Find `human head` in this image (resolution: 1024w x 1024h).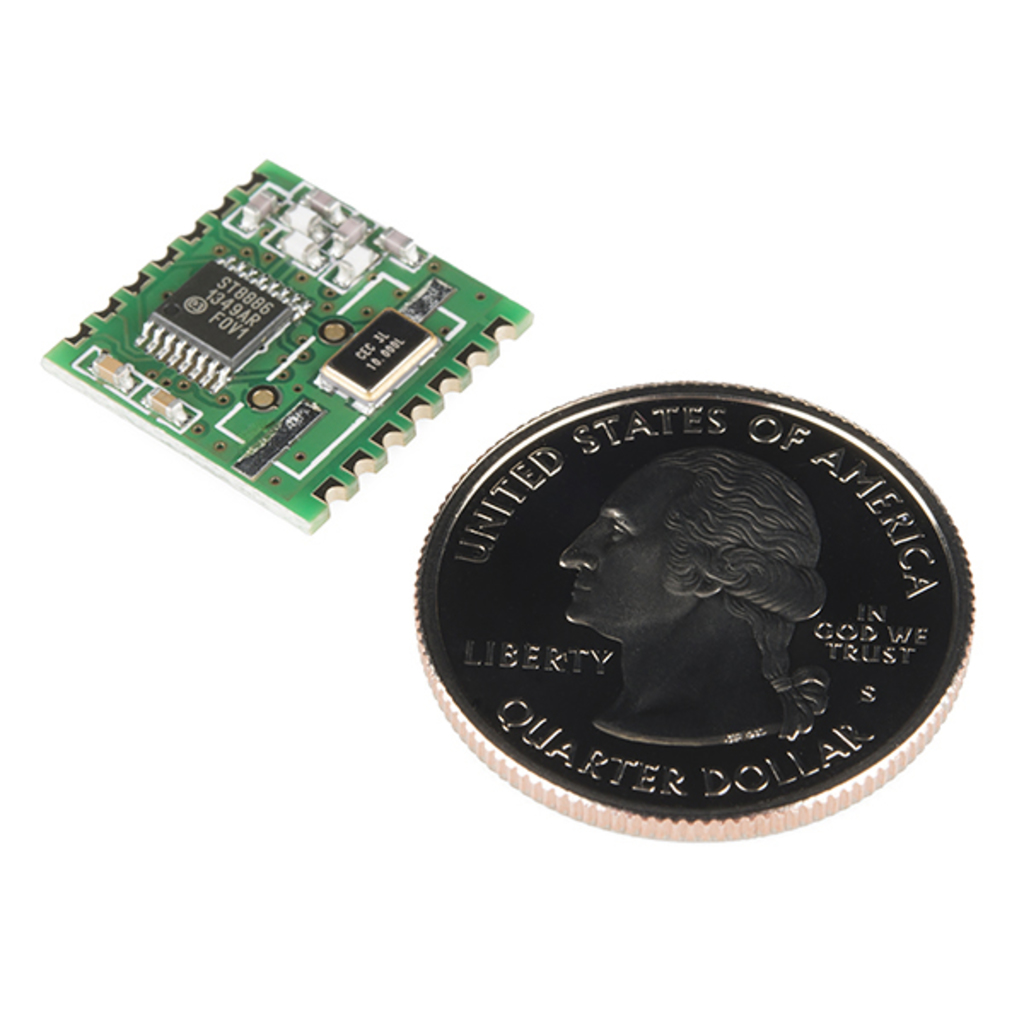
550 447 817 642.
